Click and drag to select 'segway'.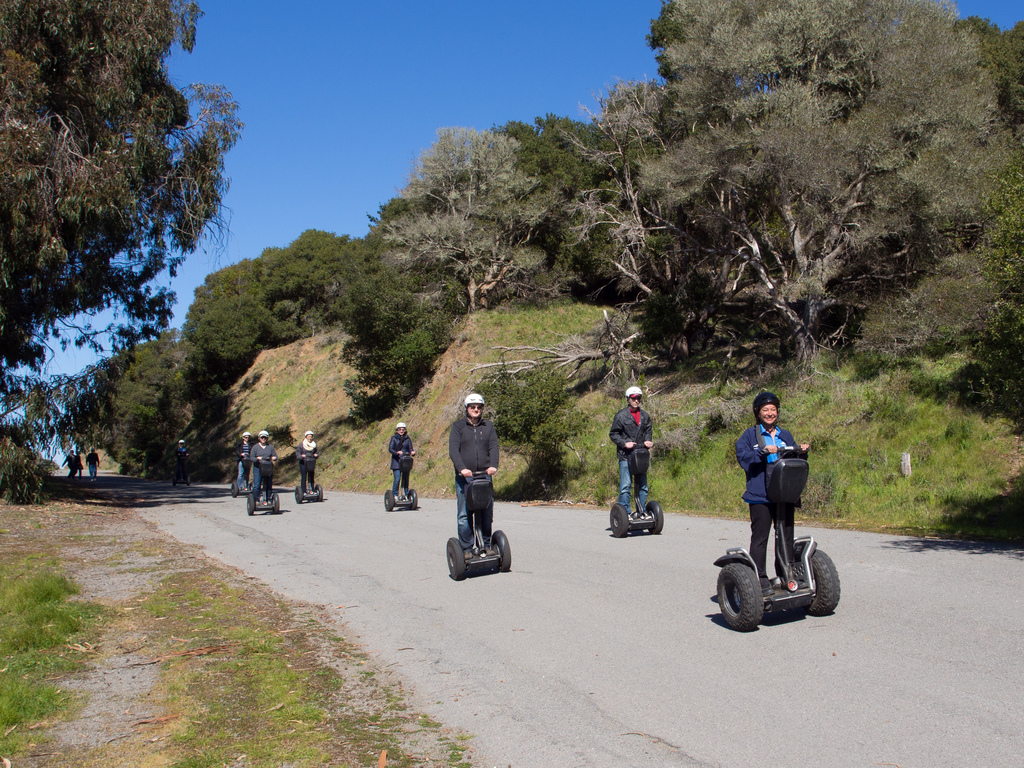
Selection: x1=229, y1=451, x2=250, y2=498.
